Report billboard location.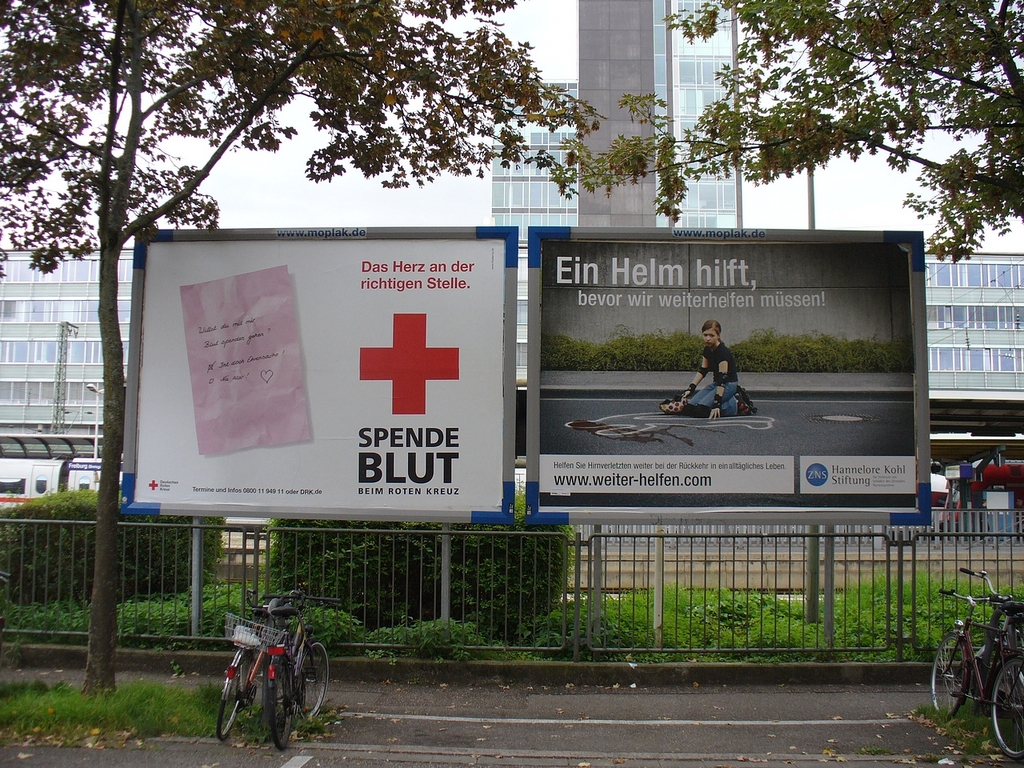
Report: box(122, 229, 514, 522).
